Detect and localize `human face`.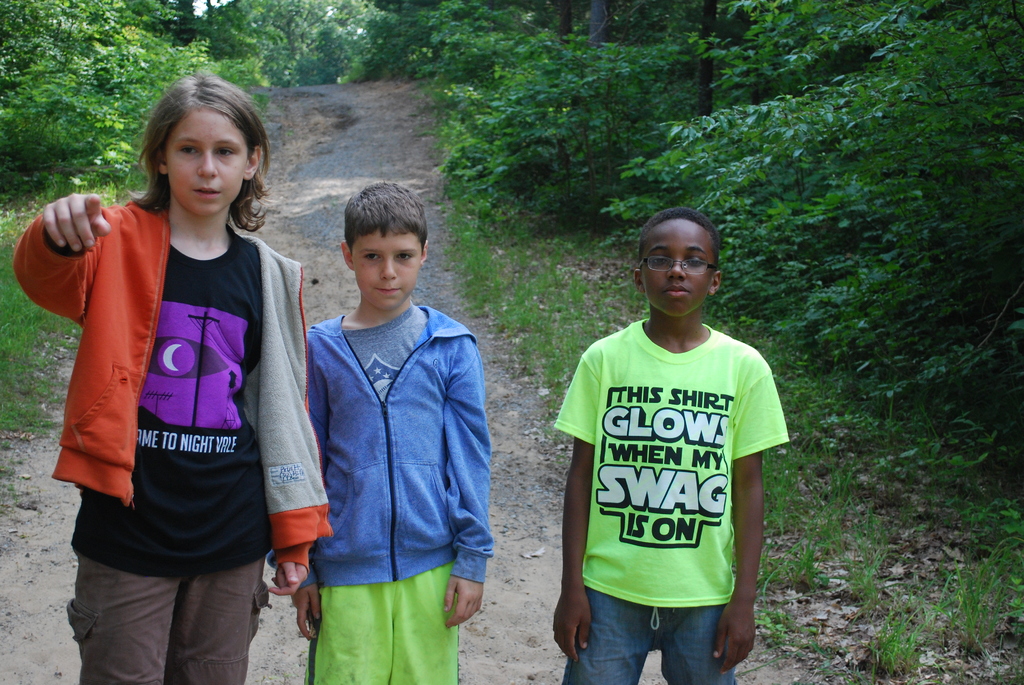
Localized at pyautogui.locateOnScreen(643, 217, 714, 315).
